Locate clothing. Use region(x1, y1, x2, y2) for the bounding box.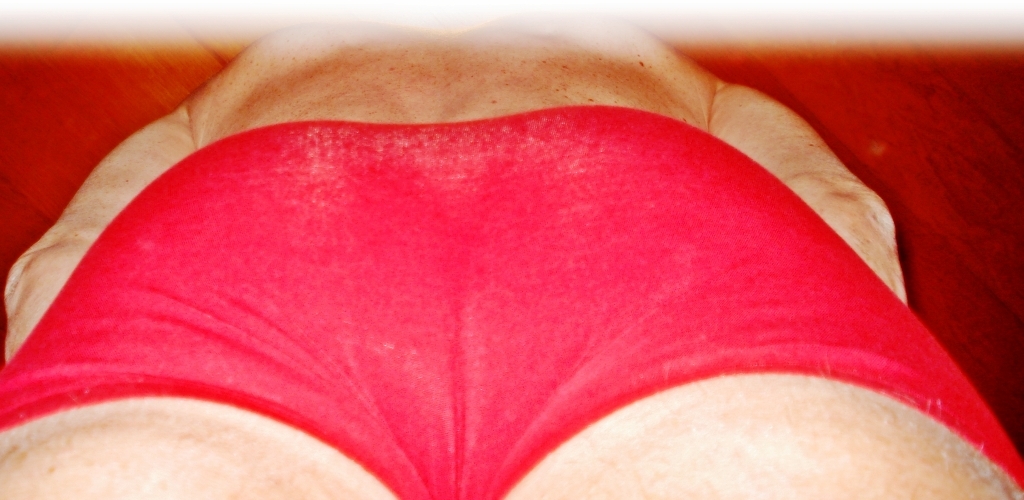
region(63, 95, 927, 470).
